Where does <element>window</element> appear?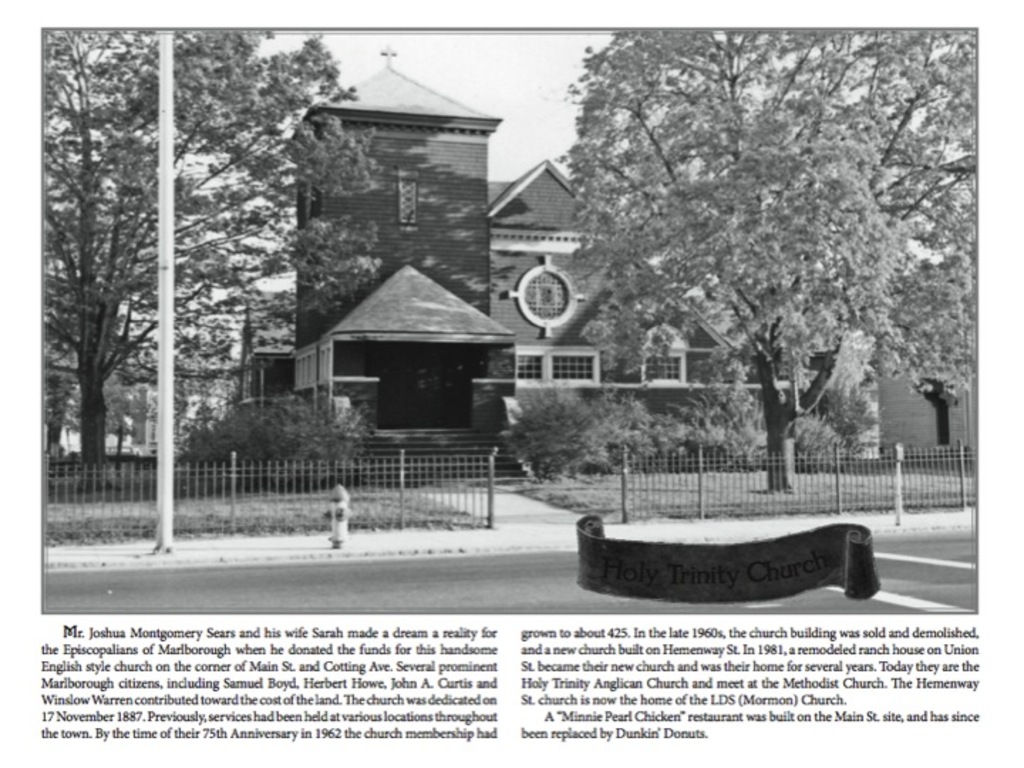
Appears at 394,178,415,225.
